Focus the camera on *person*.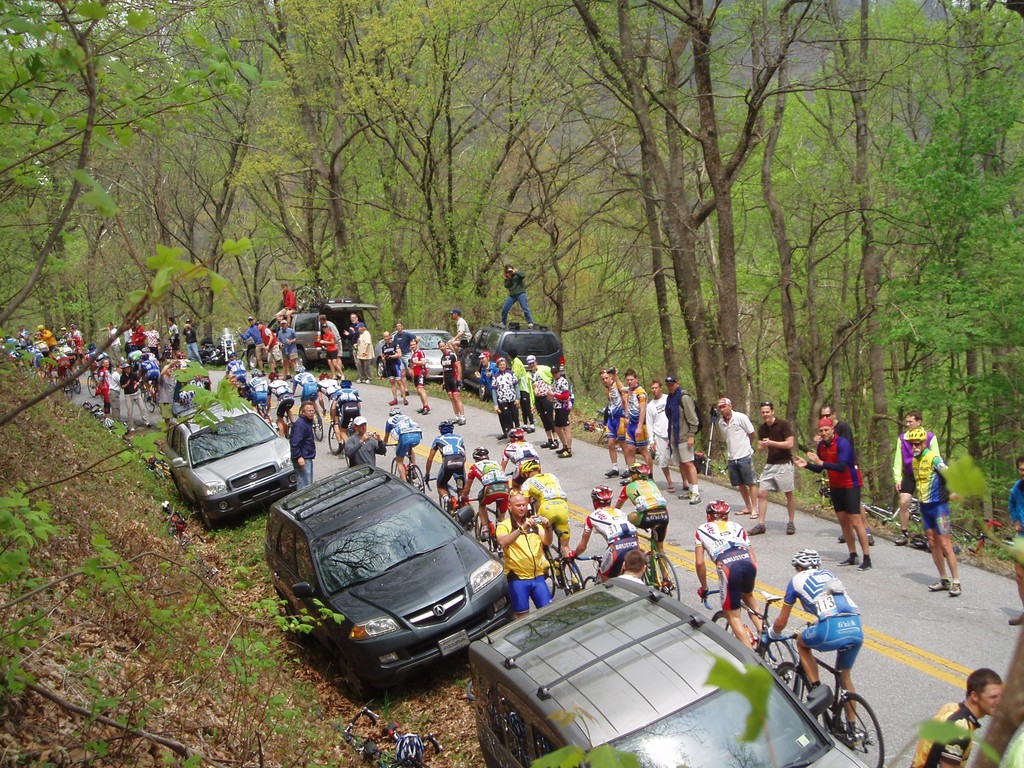
Focus region: crop(888, 415, 949, 481).
